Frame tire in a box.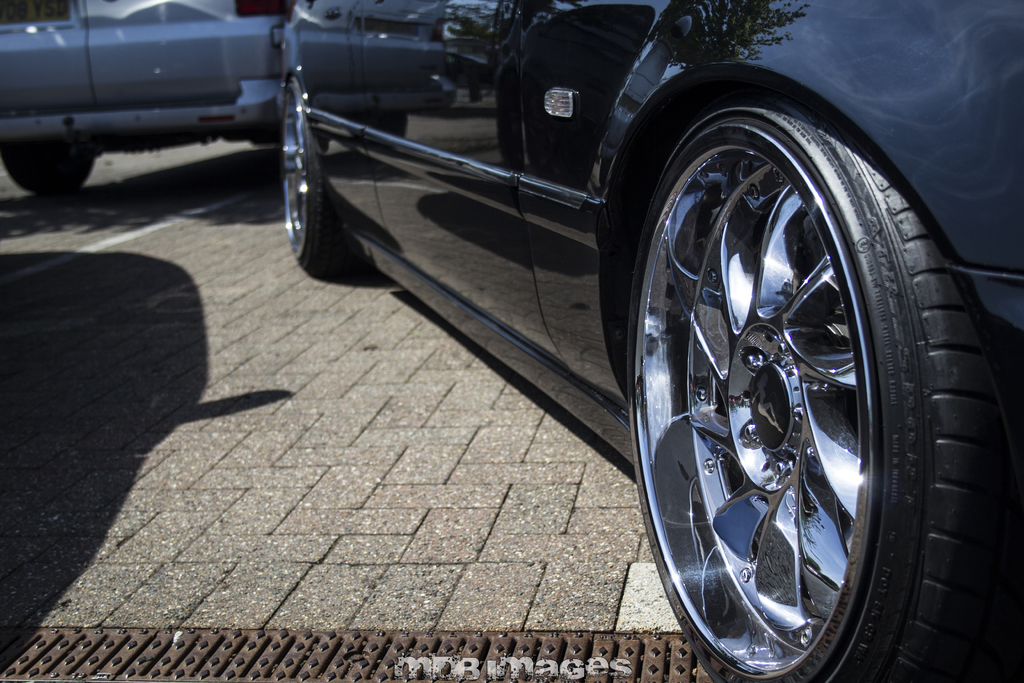
(0,153,94,193).
